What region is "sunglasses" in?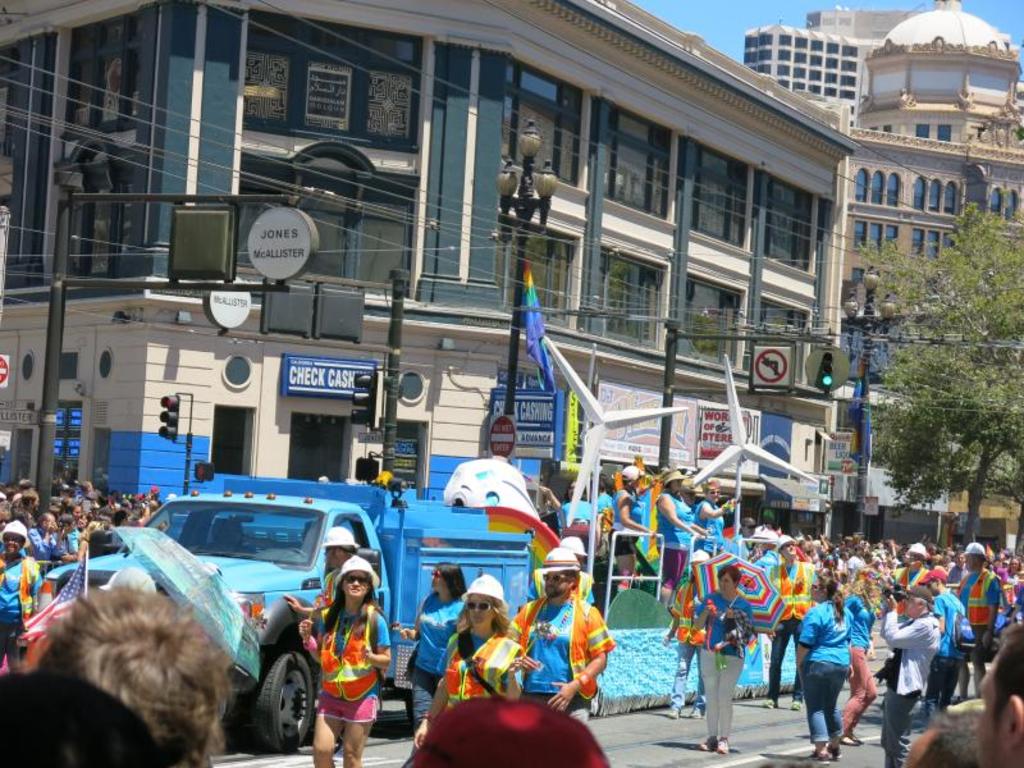
box(434, 570, 445, 577).
